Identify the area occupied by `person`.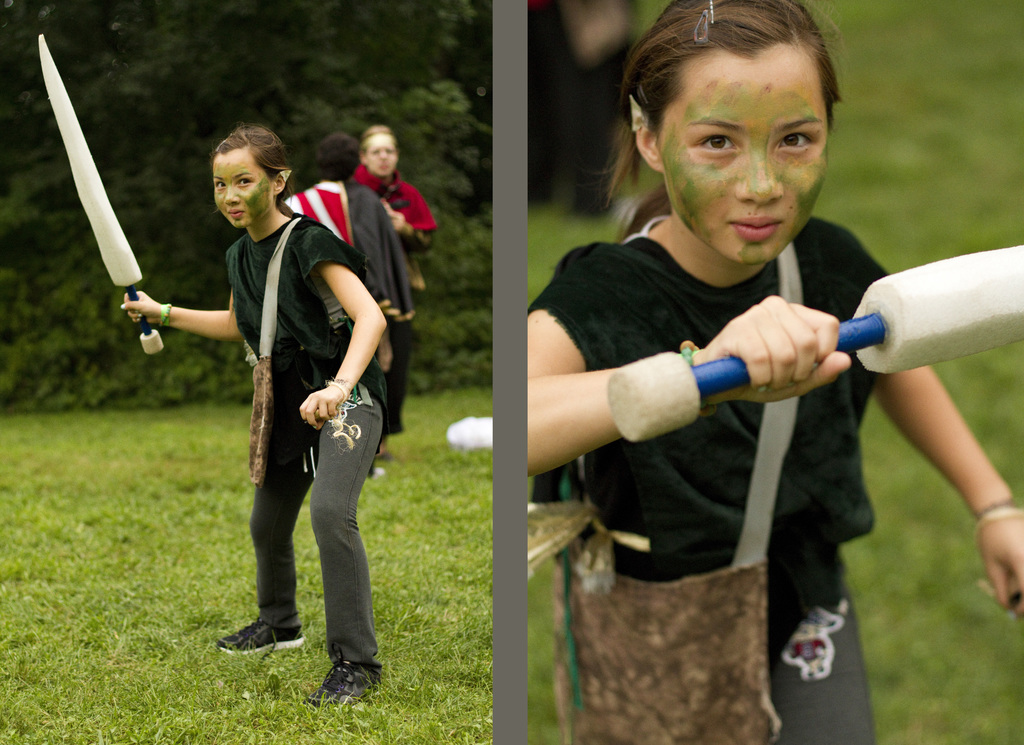
Area: [351,125,438,285].
